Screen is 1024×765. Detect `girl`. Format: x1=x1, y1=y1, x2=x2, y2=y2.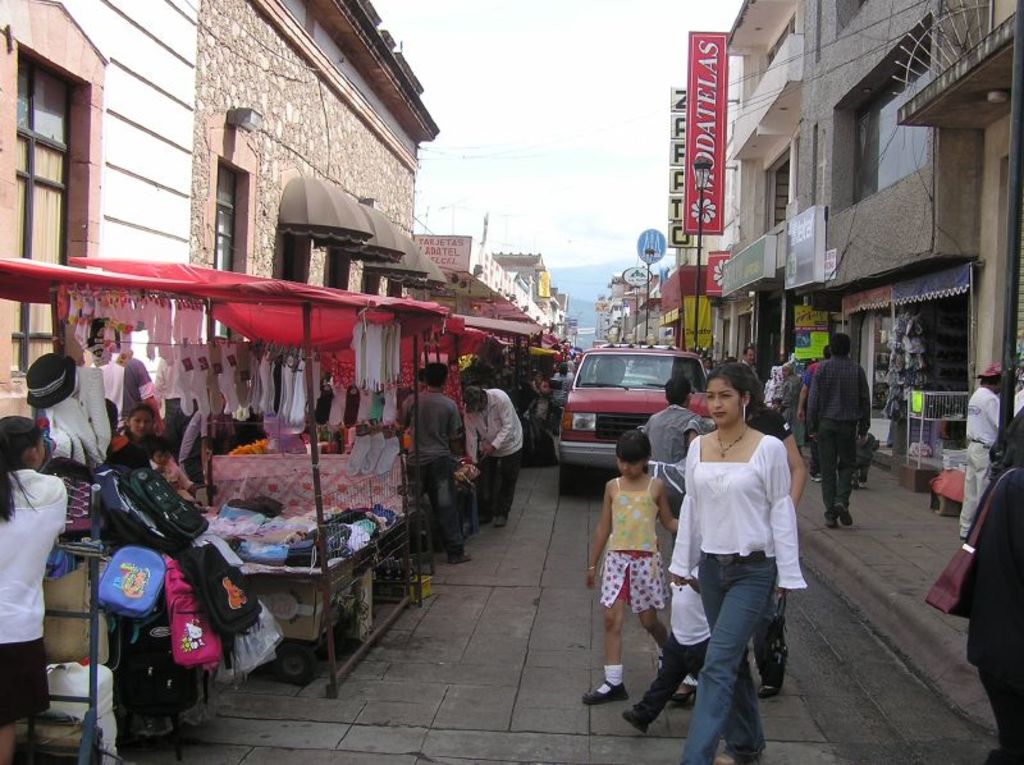
x1=579, y1=430, x2=698, y2=705.
